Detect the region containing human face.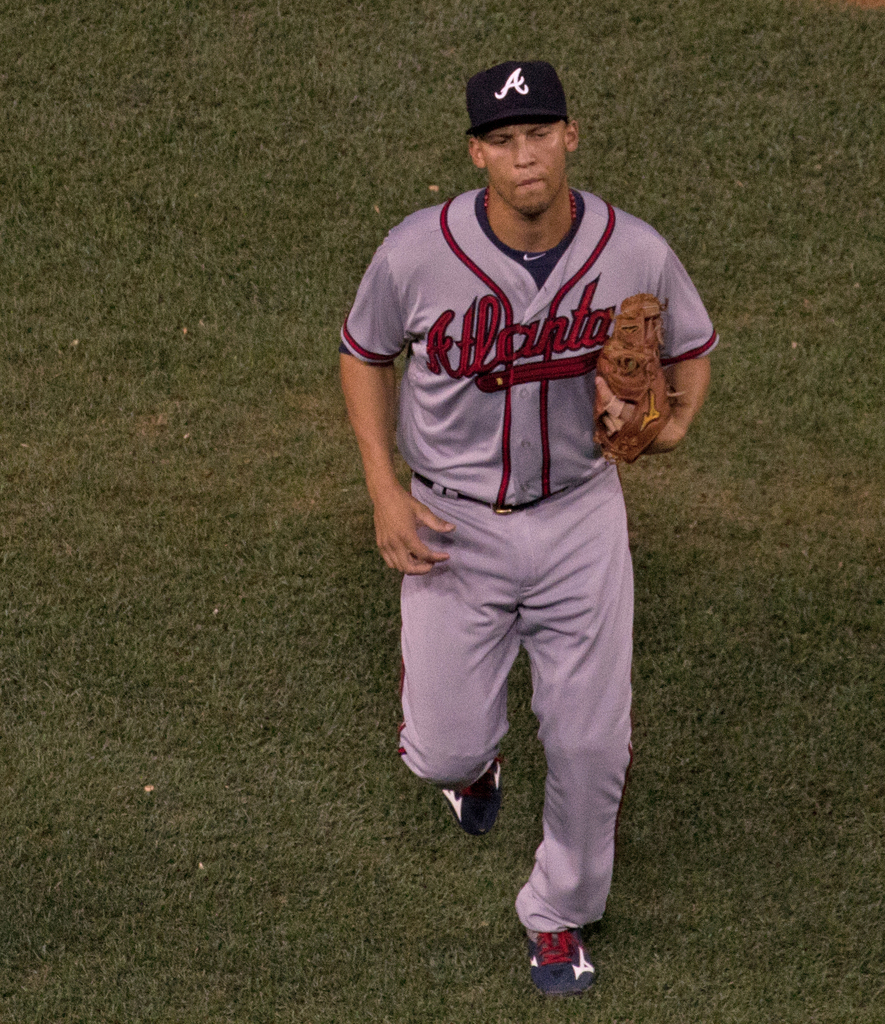
(475, 123, 564, 217).
